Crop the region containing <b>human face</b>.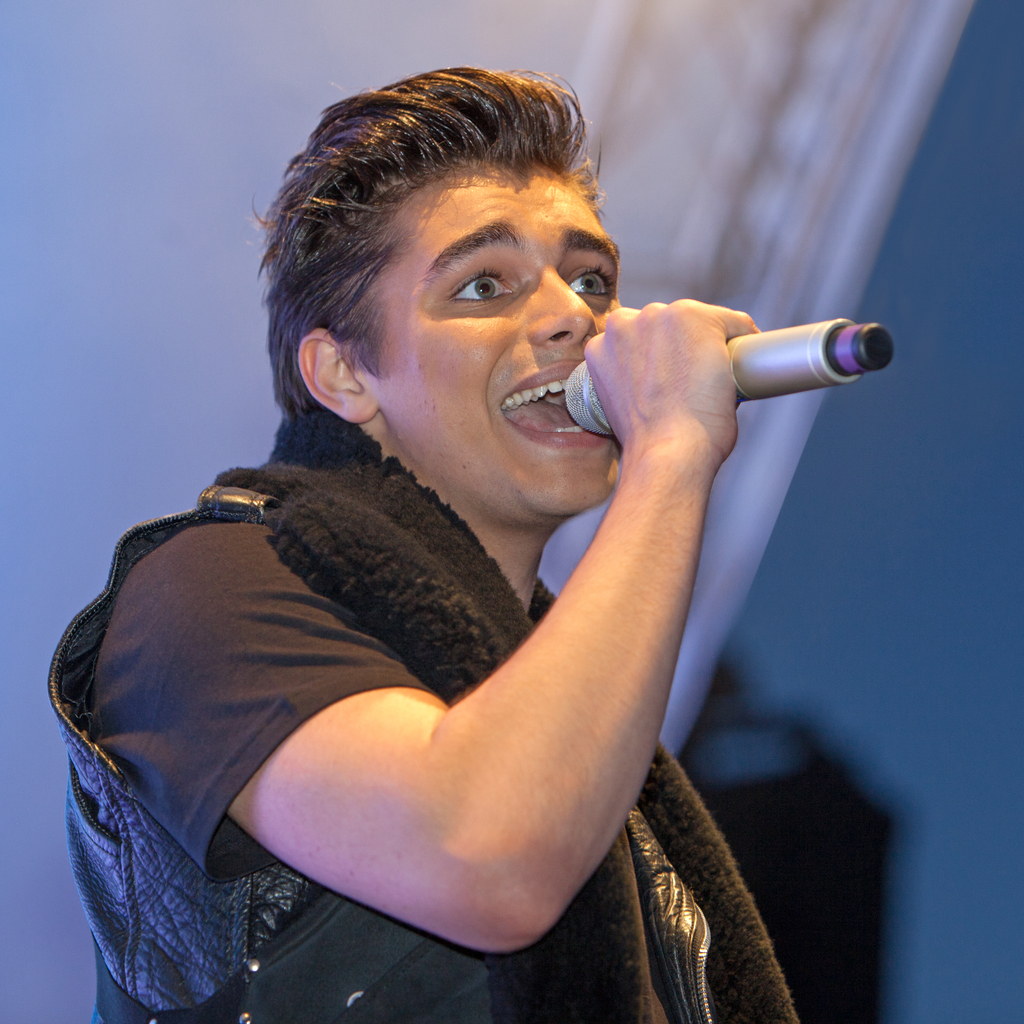
Crop region: detection(371, 160, 621, 511).
